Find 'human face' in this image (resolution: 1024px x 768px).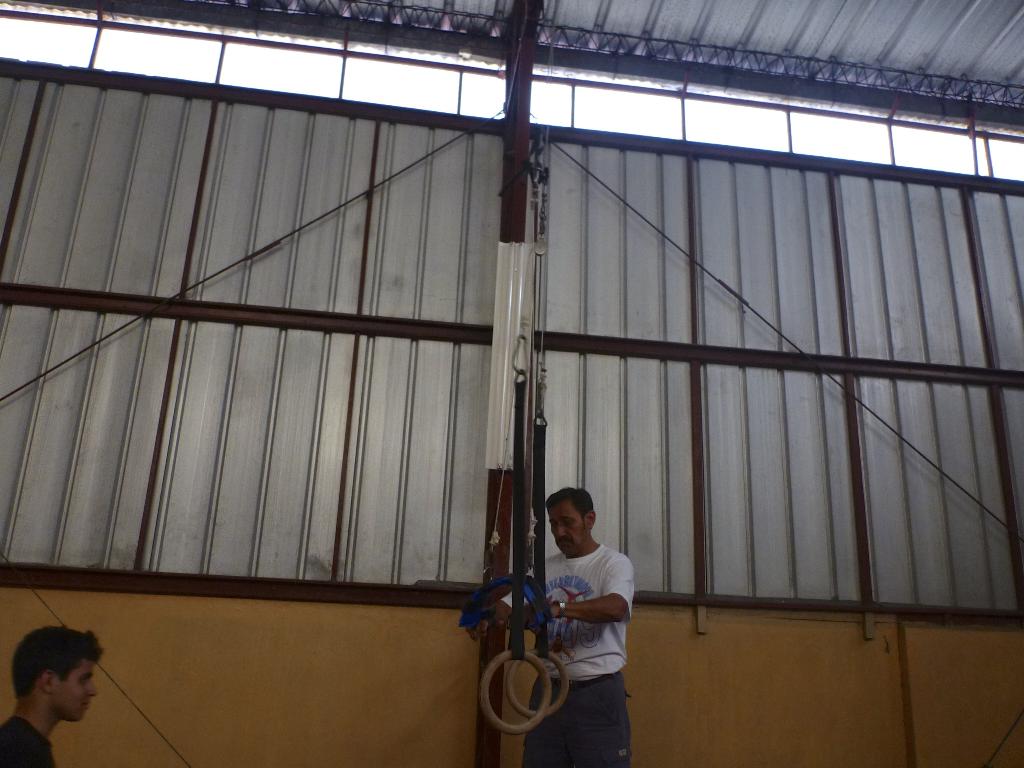
detection(53, 653, 110, 728).
